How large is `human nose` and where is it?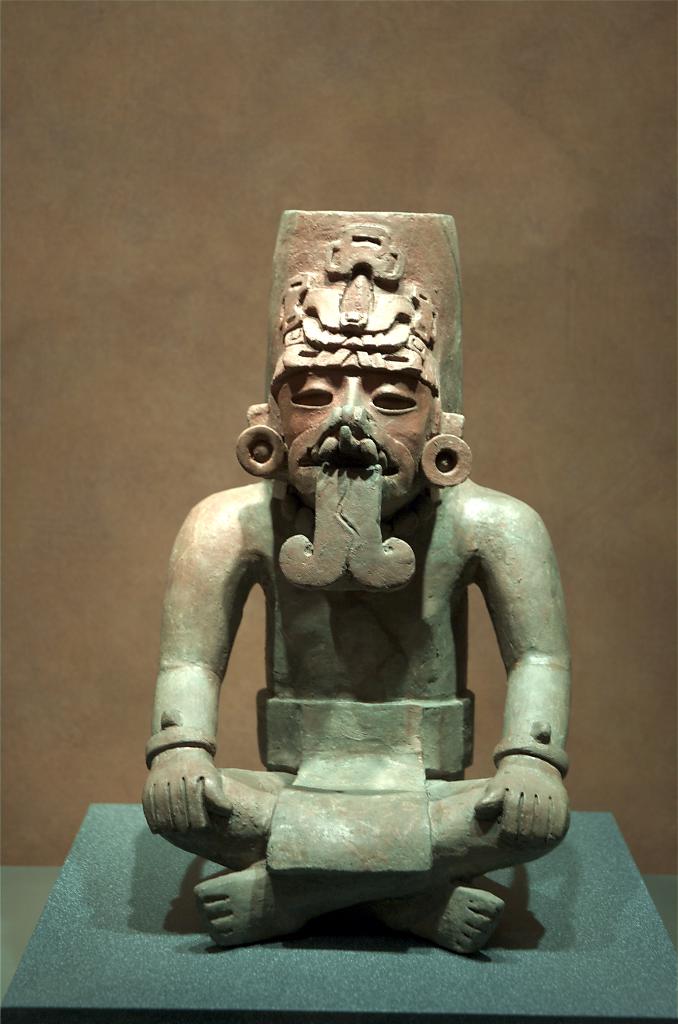
Bounding box: (327, 379, 371, 422).
